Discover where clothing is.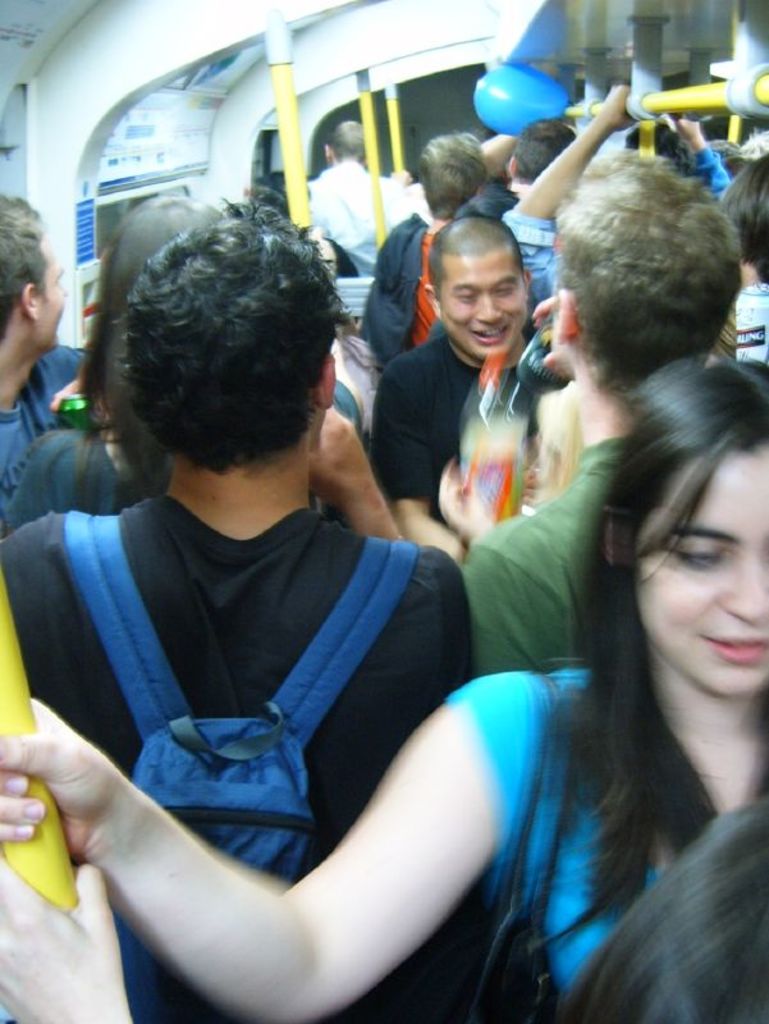
Discovered at [466,436,632,669].
